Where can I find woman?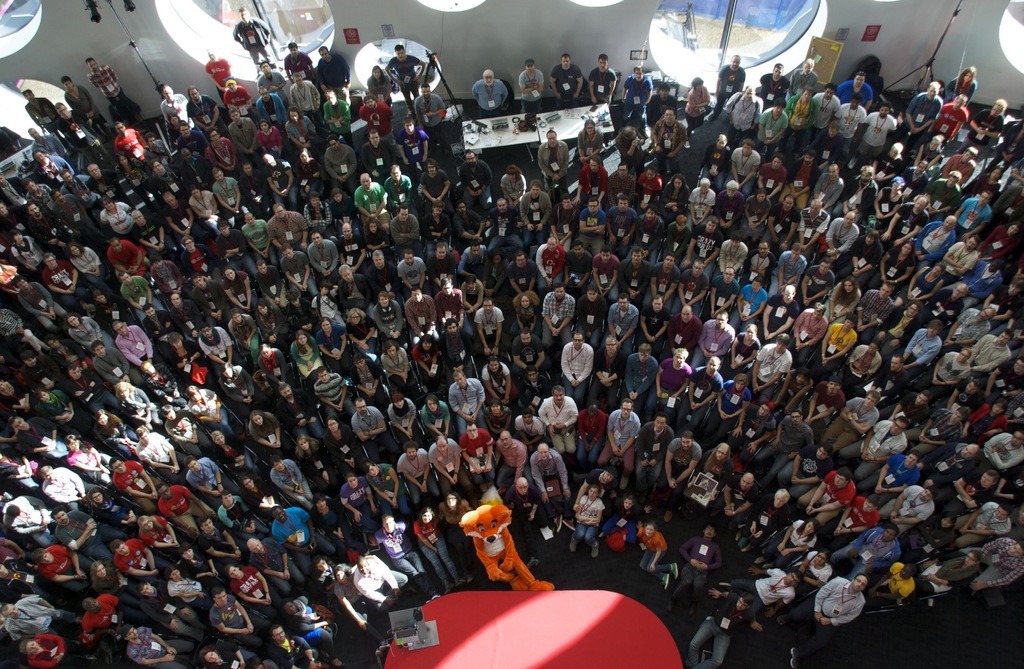
You can find it at bbox=(711, 231, 746, 279).
